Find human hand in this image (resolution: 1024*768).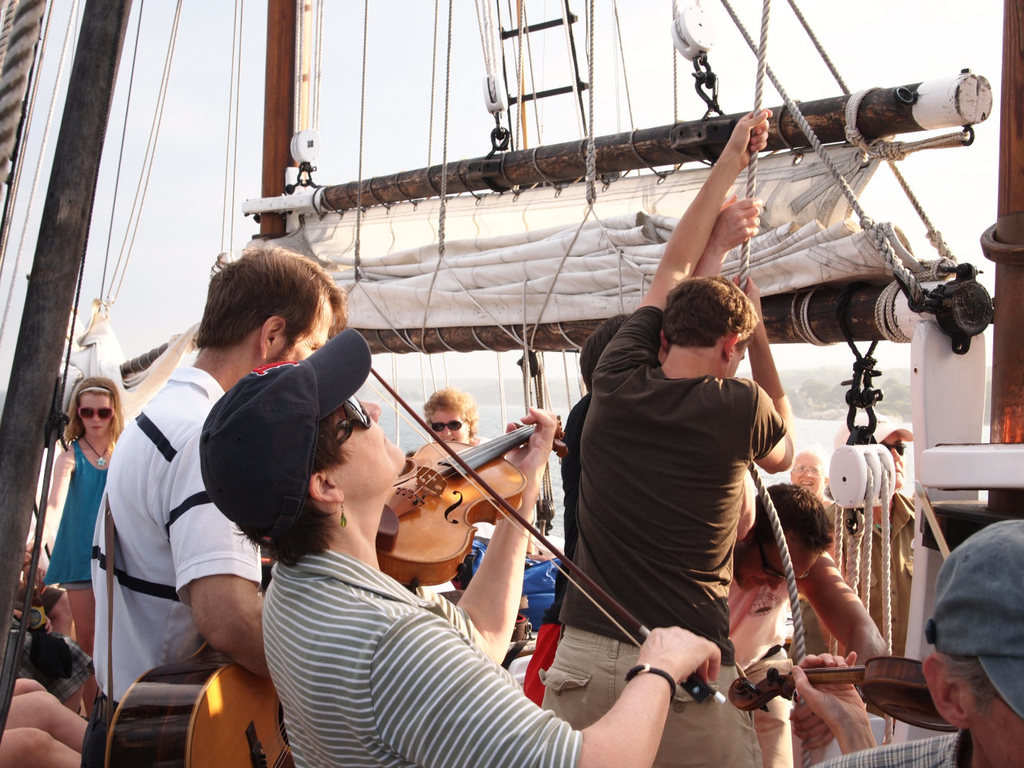
crop(21, 541, 36, 566).
